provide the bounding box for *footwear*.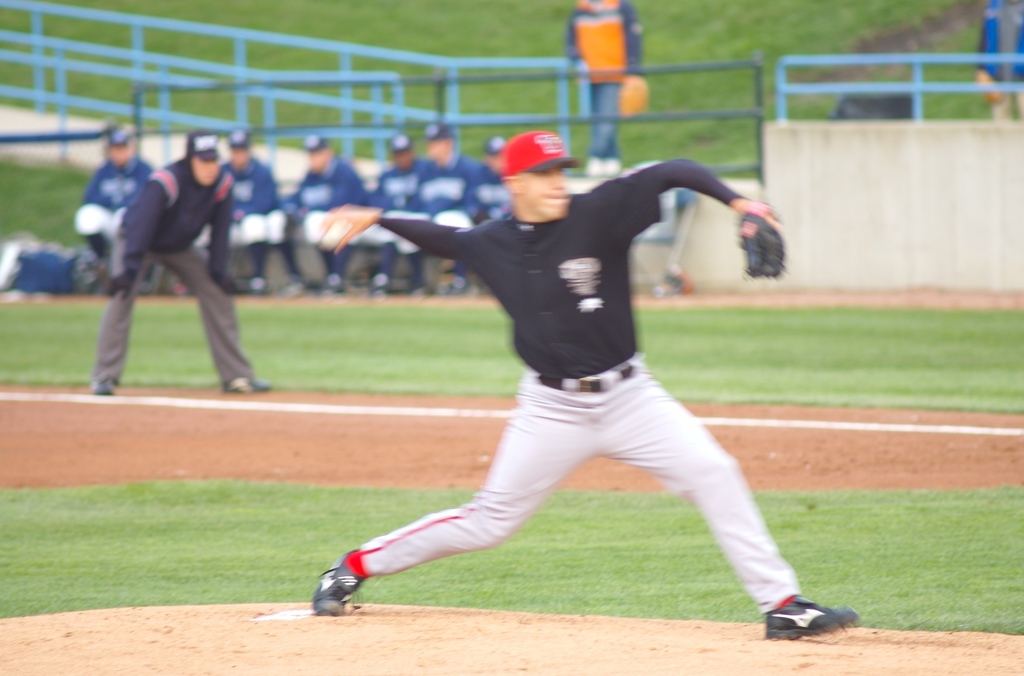
x1=472 y1=277 x2=488 y2=297.
